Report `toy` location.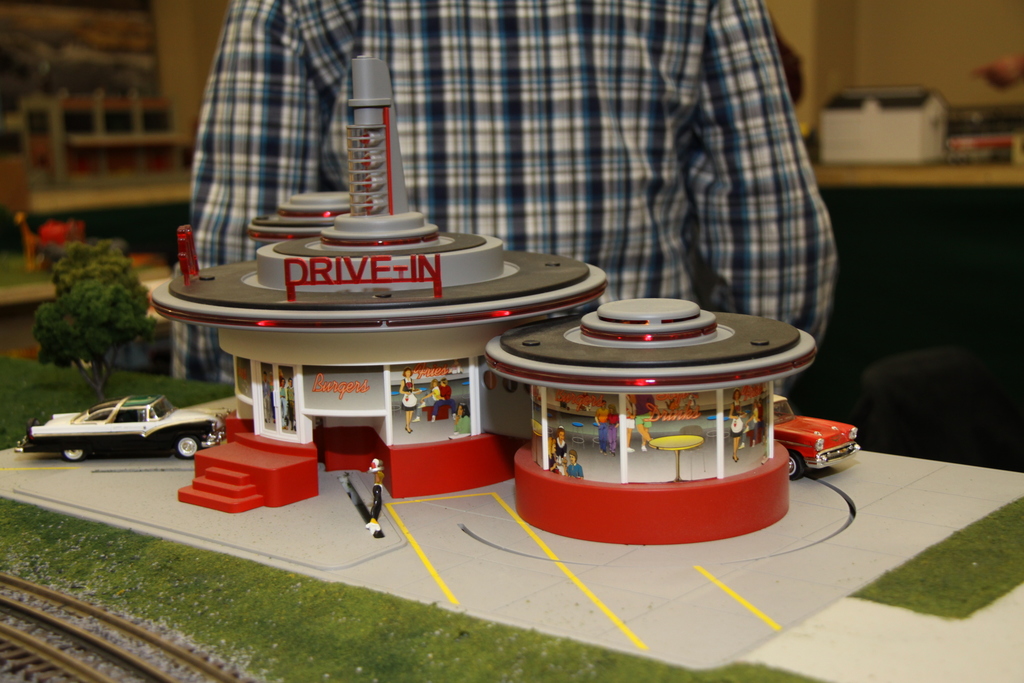
Report: 566, 459, 579, 476.
